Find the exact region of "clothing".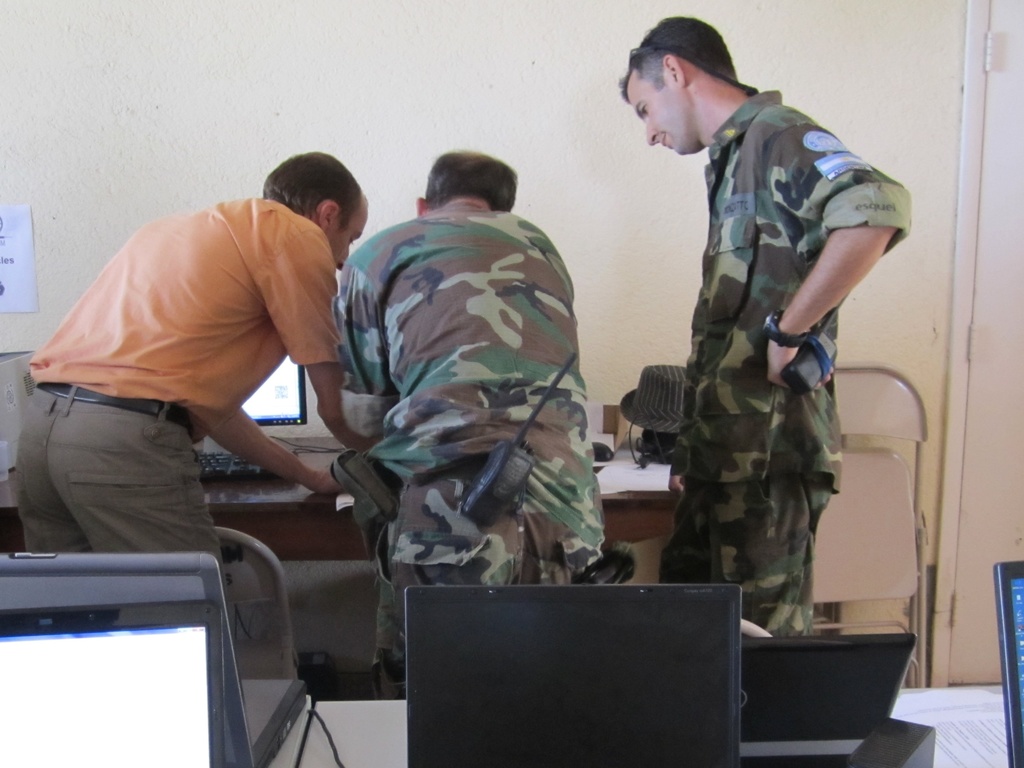
Exact region: [296, 161, 618, 601].
